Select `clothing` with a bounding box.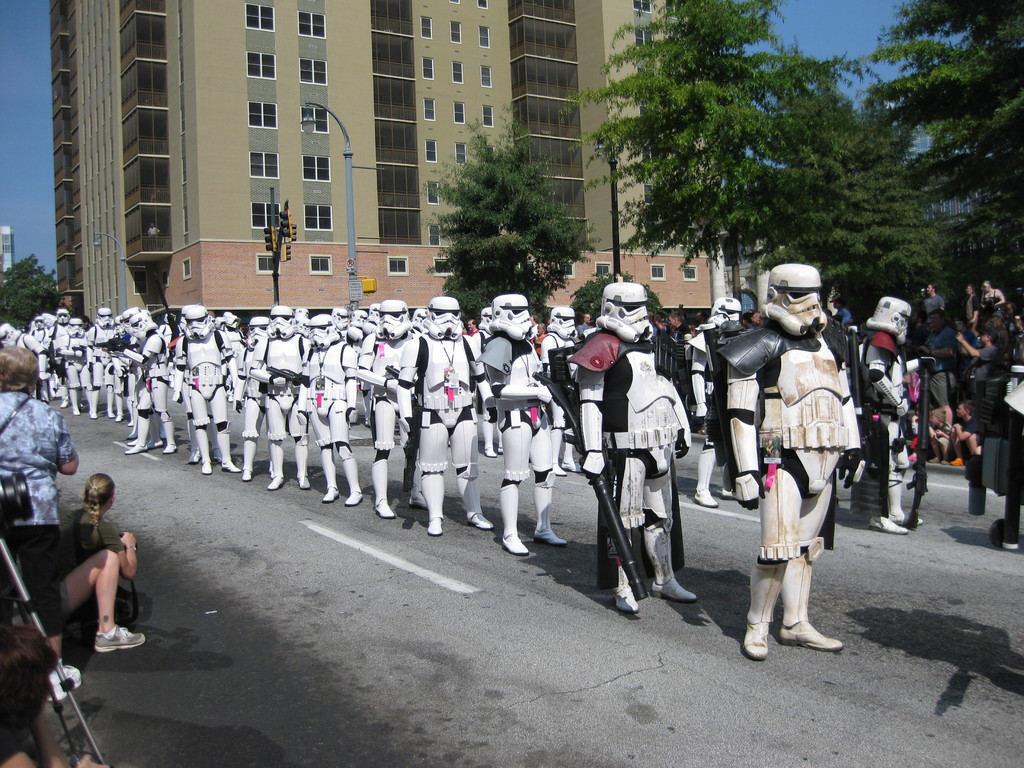
[left=672, top=322, right=686, bottom=362].
